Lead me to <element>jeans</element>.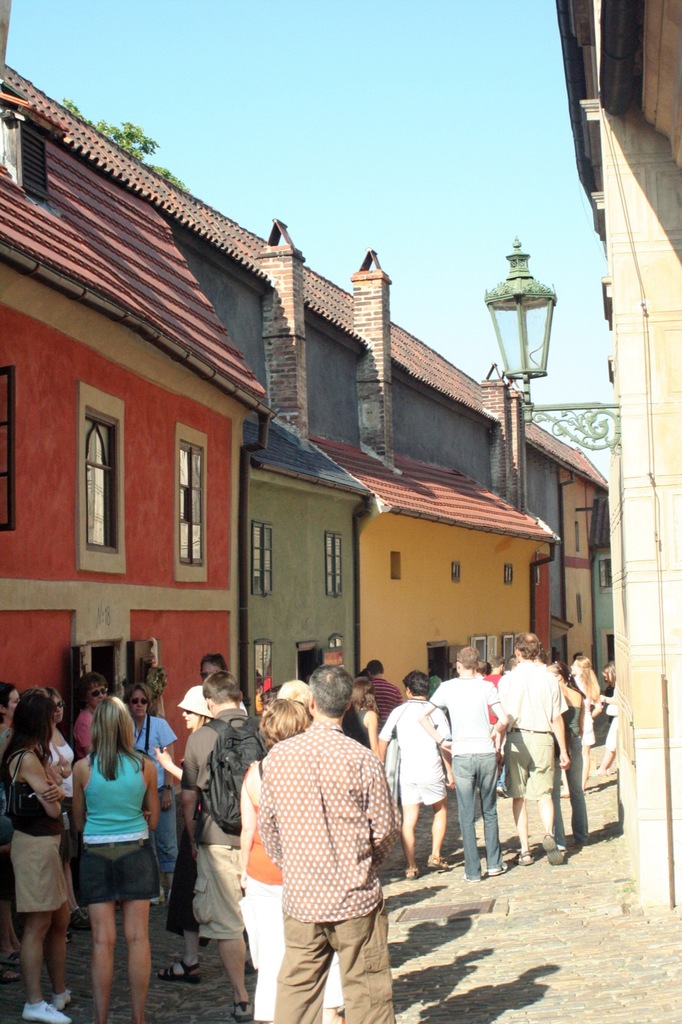
Lead to 393 781 451 822.
